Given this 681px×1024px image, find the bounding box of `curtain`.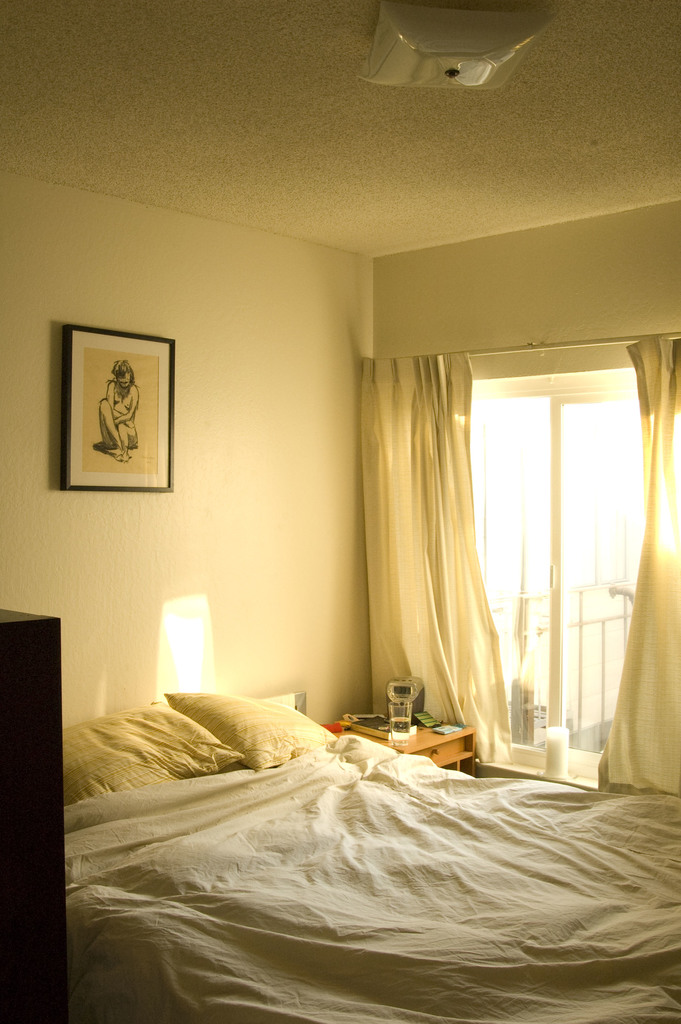
(373,355,527,780).
